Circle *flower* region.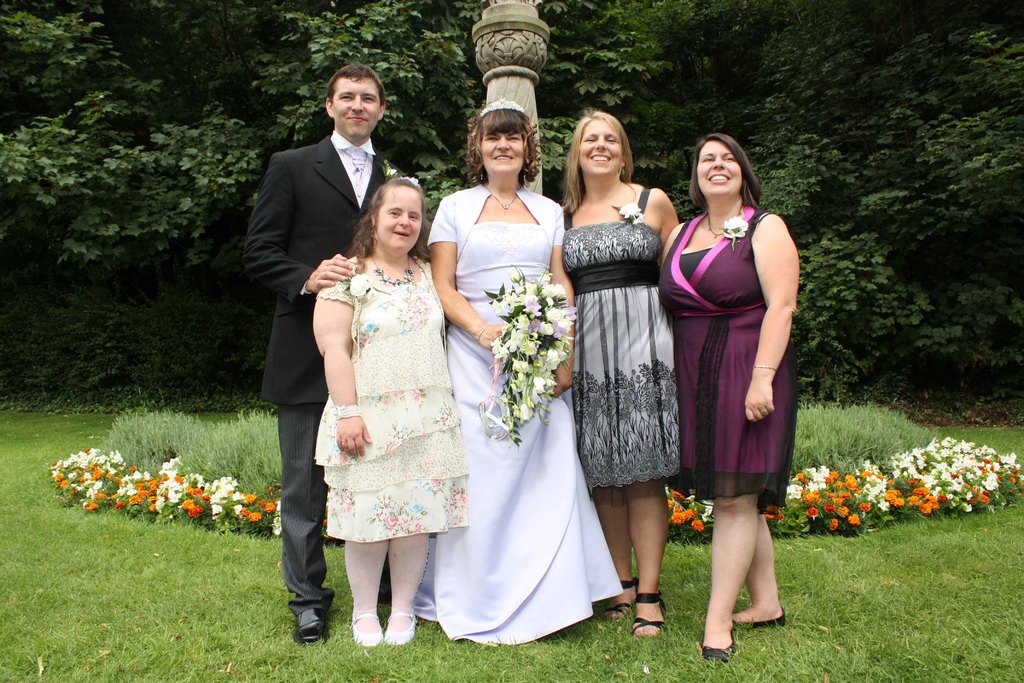
Region: x1=722 y1=214 x2=747 y2=238.
